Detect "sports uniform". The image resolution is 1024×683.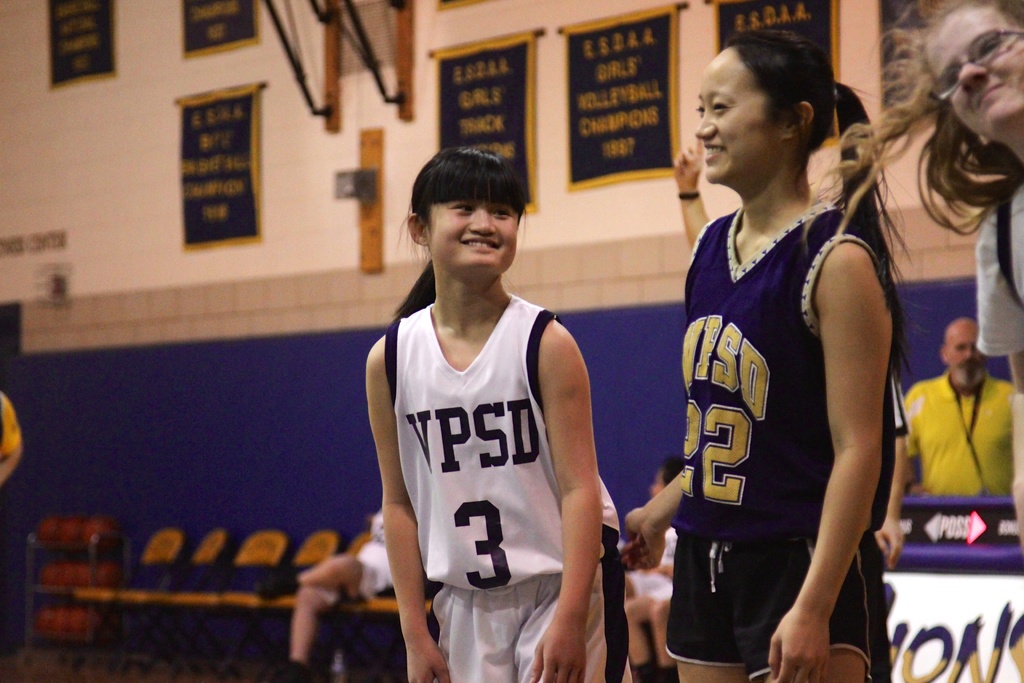
[x1=384, y1=290, x2=624, y2=682].
